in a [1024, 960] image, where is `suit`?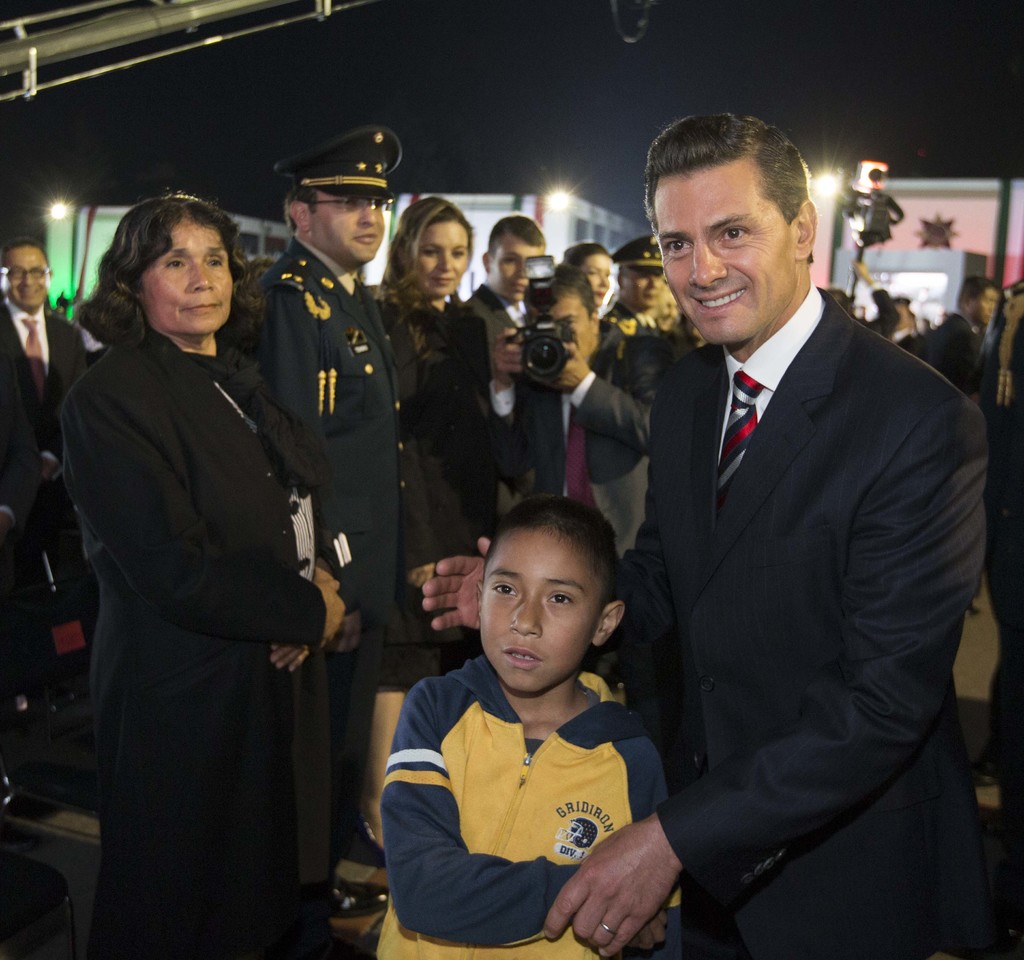
(left=913, top=315, right=979, bottom=409).
